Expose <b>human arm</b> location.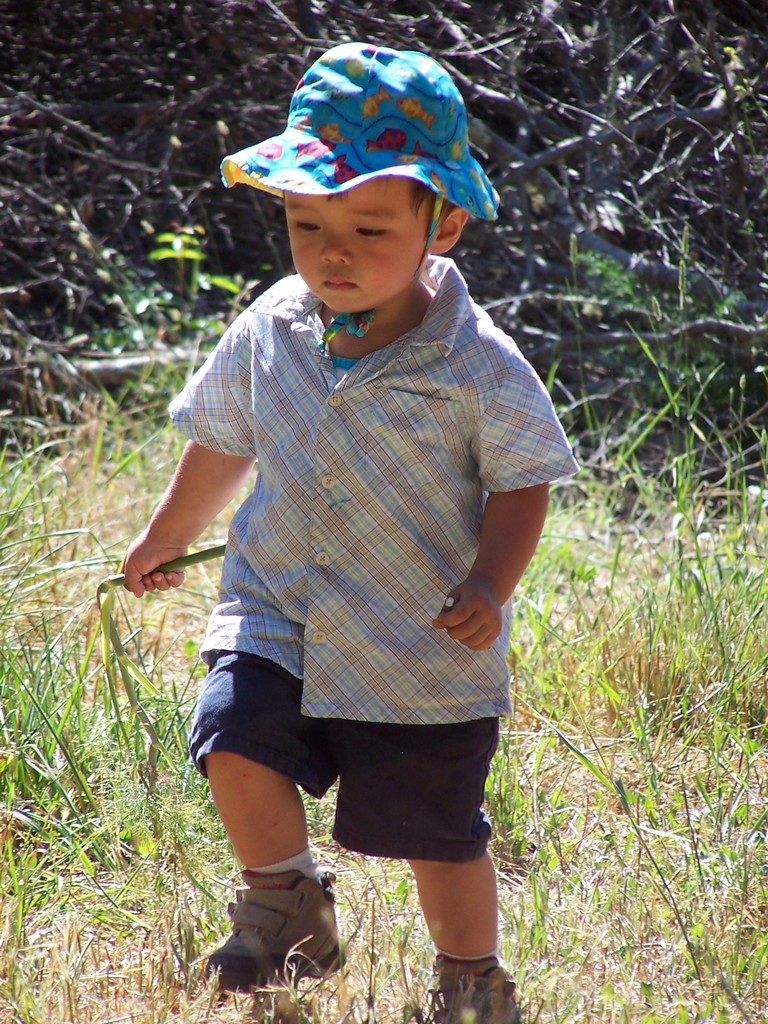
Exposed at [431,309,566,664].
